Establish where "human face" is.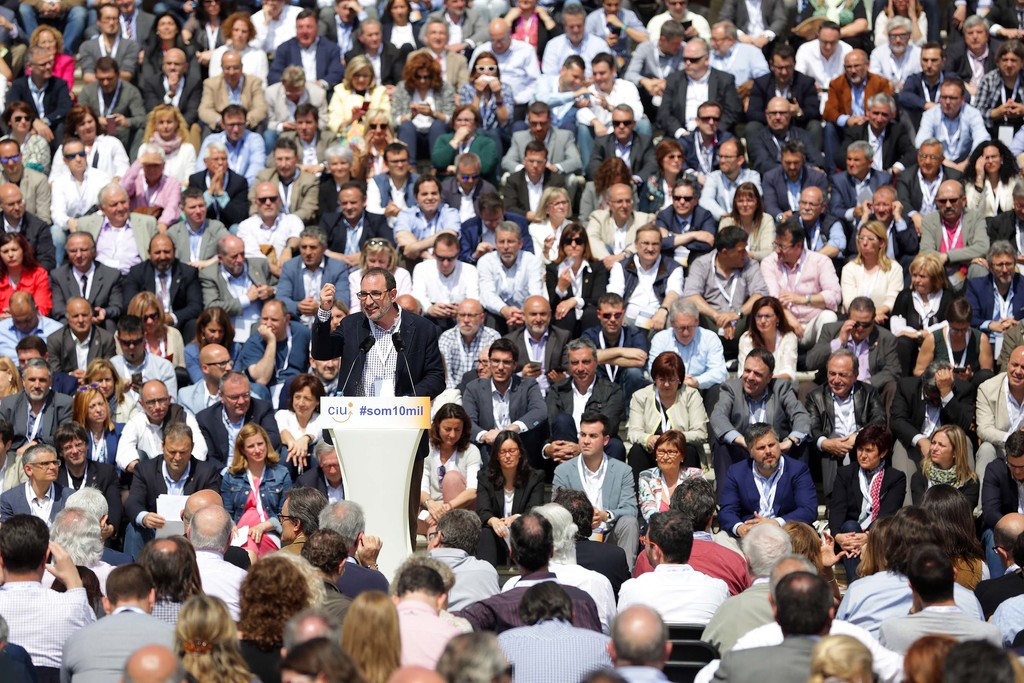
Established at {"x1": 454, "y1": 112, "x2": 474, "y2": 136}.
